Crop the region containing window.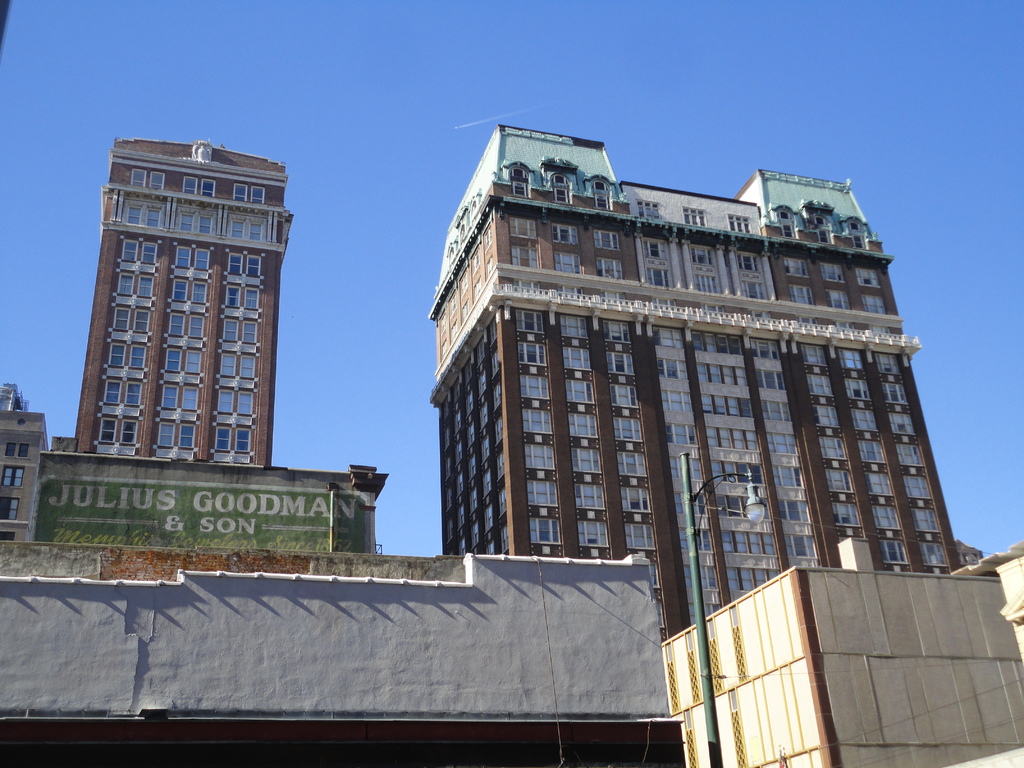
Crop region: l=785, t=531, r=818, b=558.
